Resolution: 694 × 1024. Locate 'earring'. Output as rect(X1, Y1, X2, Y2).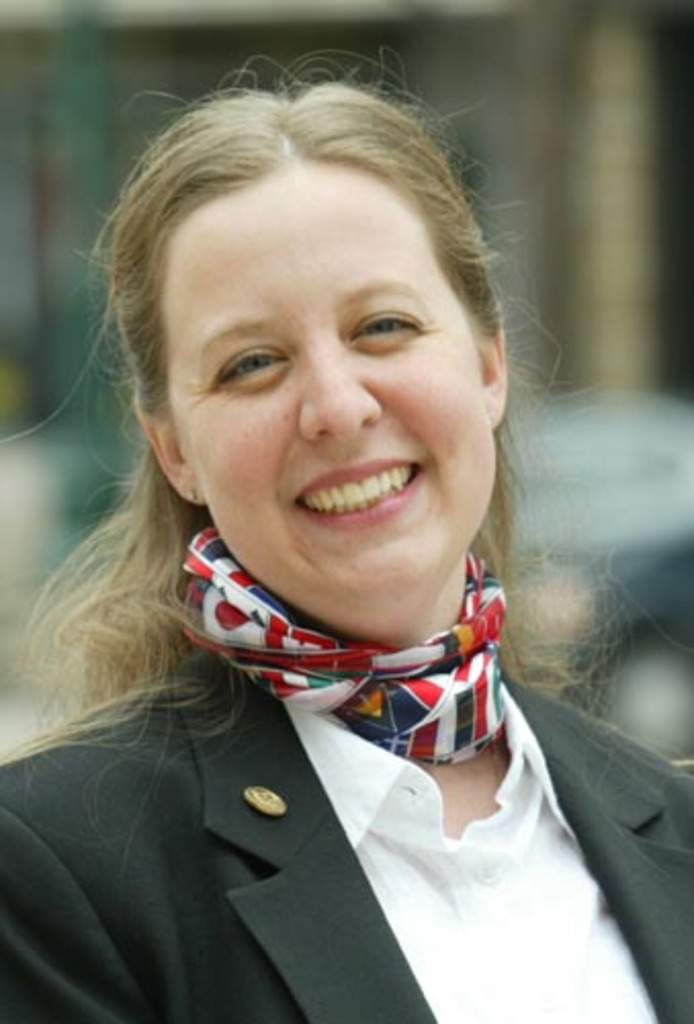
rect(188, 485, 203, 504).
